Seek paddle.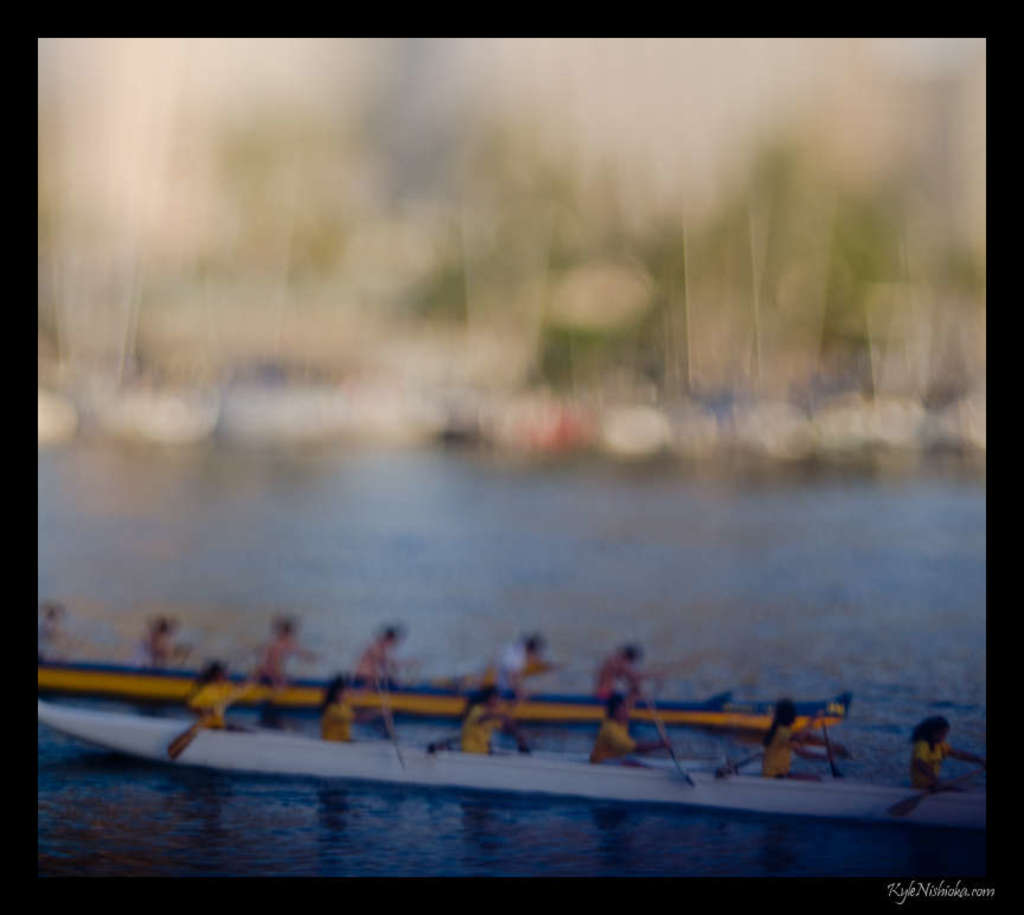
<box>885,779,946,815</box>.
